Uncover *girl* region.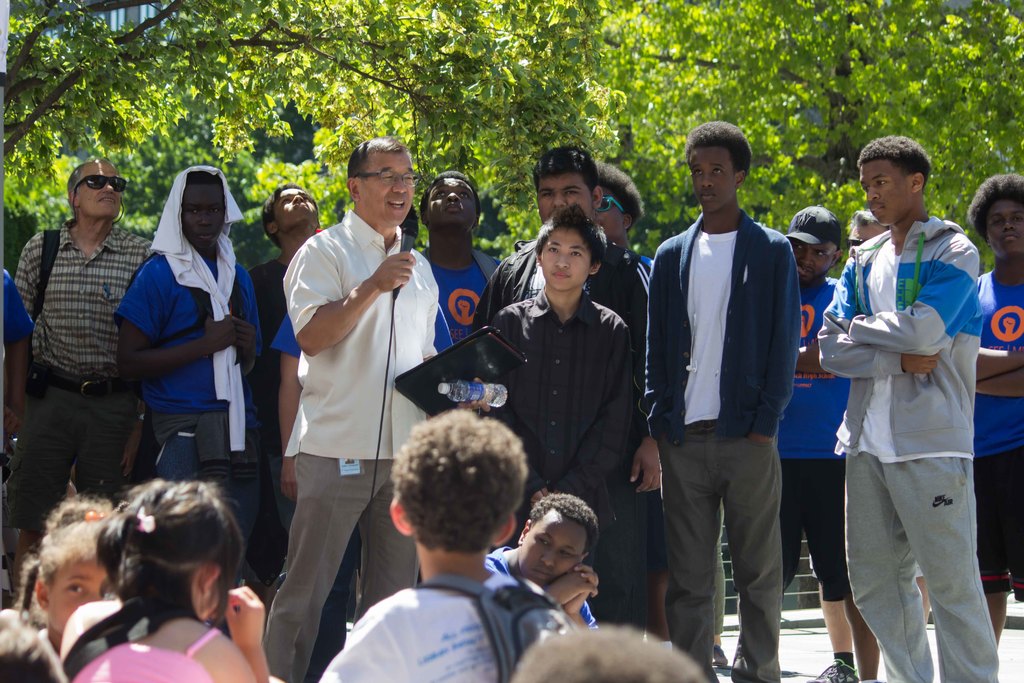
Uncovered: 10:491:128:653.
